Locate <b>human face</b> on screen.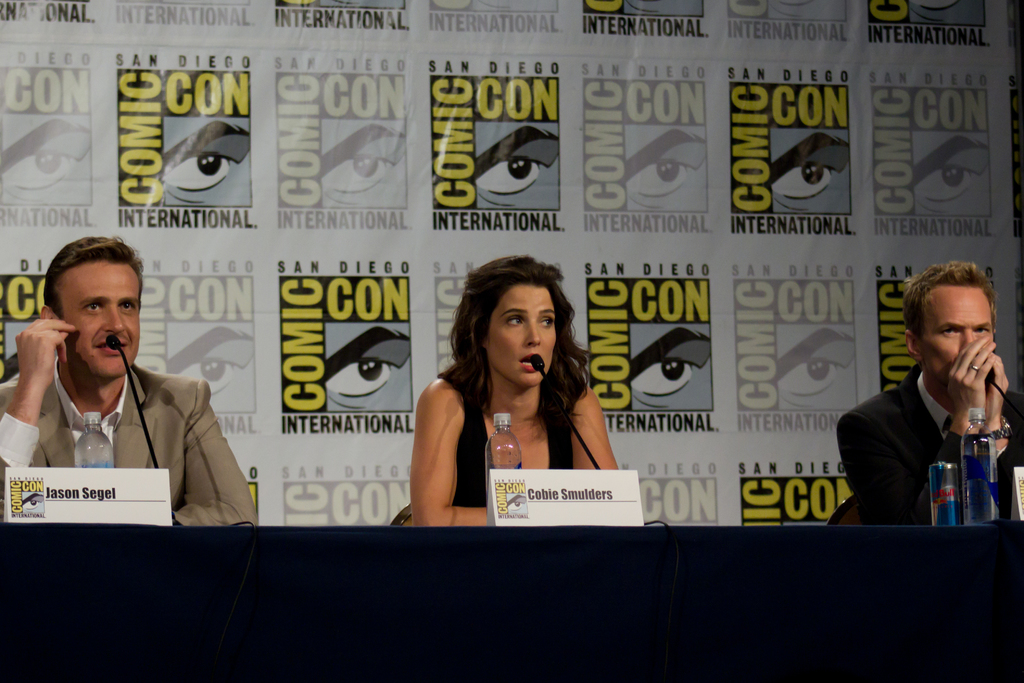
On screen at rect(485, 288, 556, 391).
